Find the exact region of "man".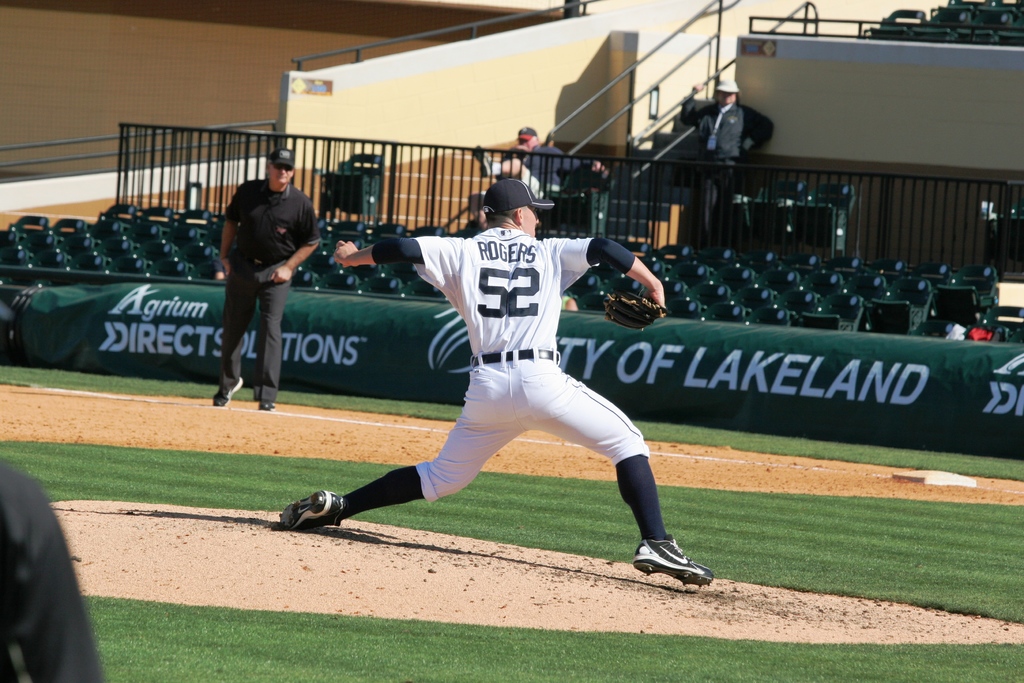
Exact region: region(276, 170, 718, 600).
